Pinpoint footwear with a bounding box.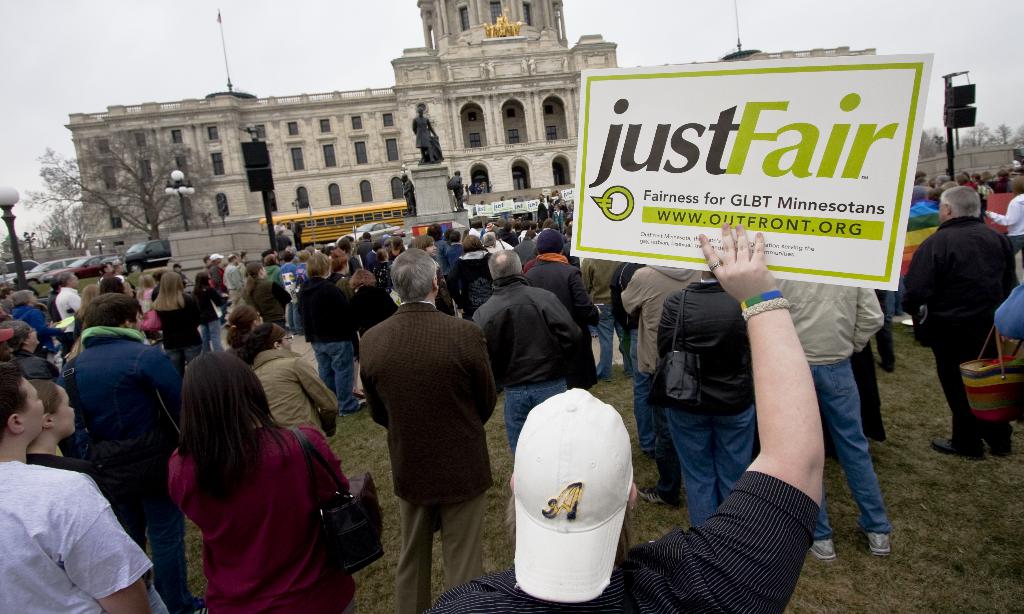
bbox(868, 531, 892, 555).
